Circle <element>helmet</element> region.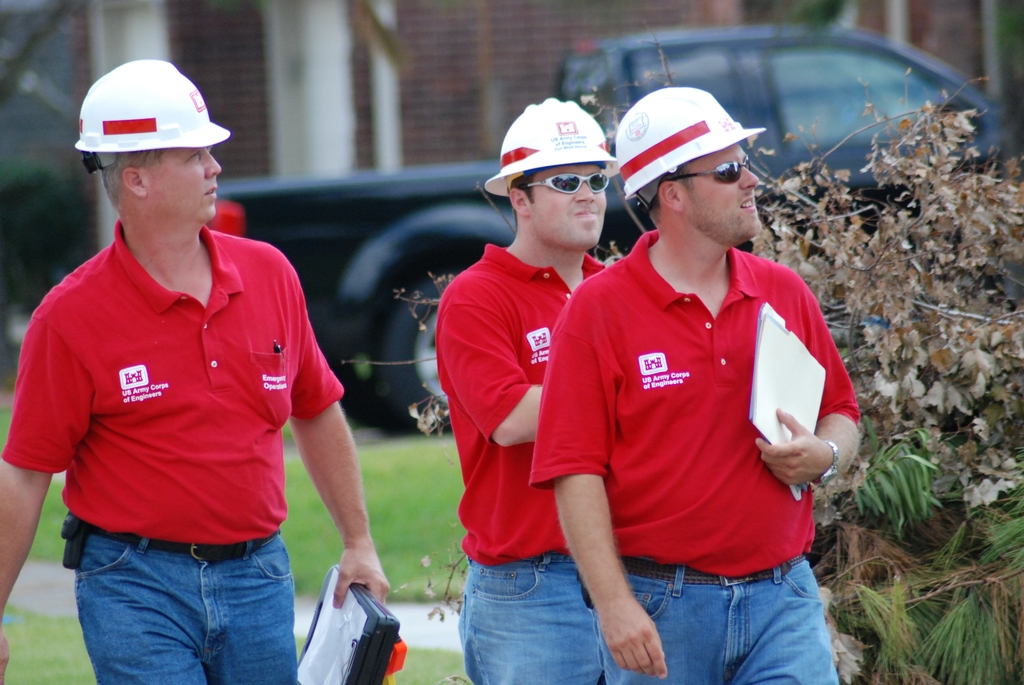
Region: l=72, t=56, r=235, b=175.
